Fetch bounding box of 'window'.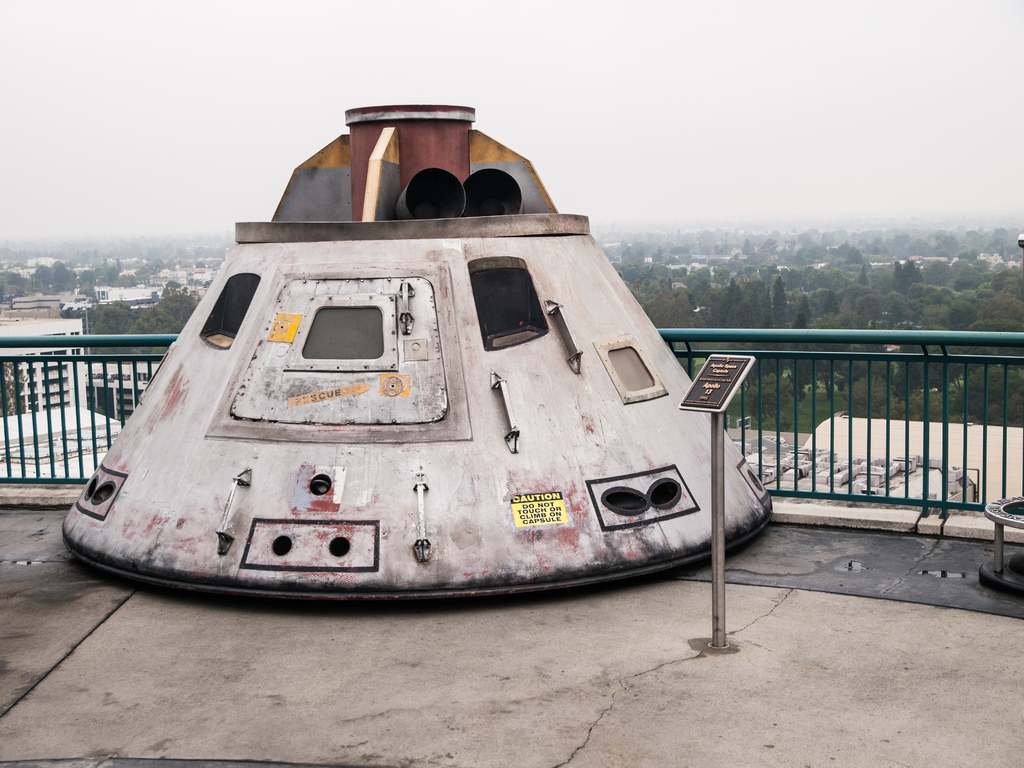
Bbox: {"x1": 71, "y1": 332, "x2": 79, "y2": 335}.
